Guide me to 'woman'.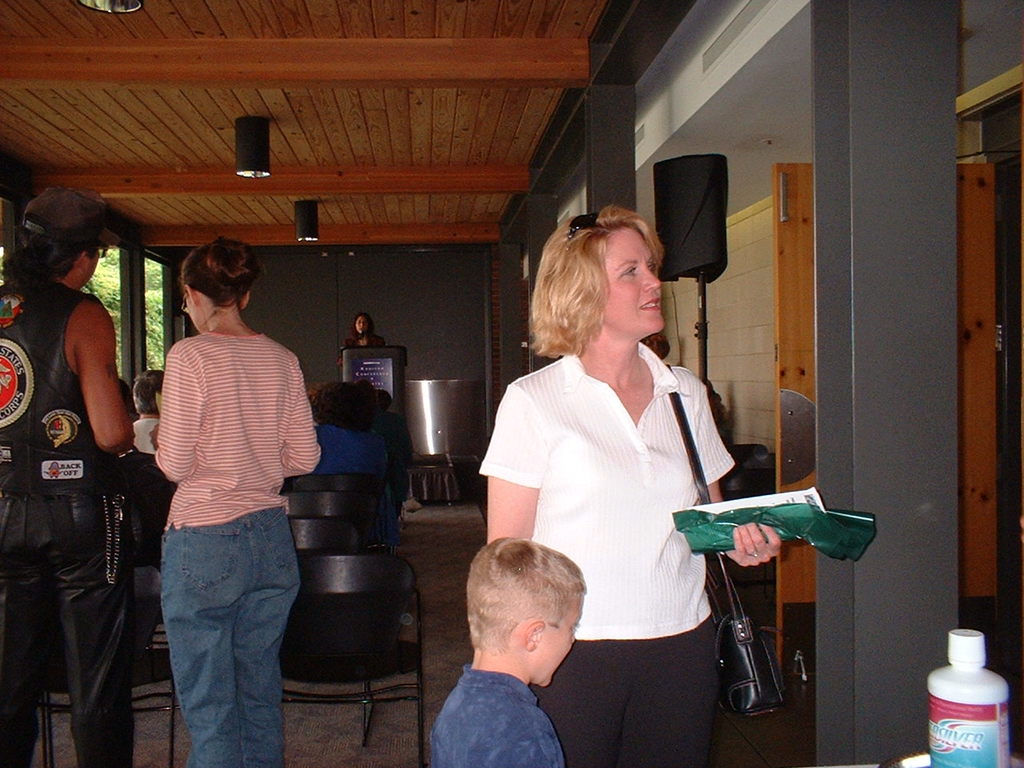
Guidance: 151:239:319:767.
